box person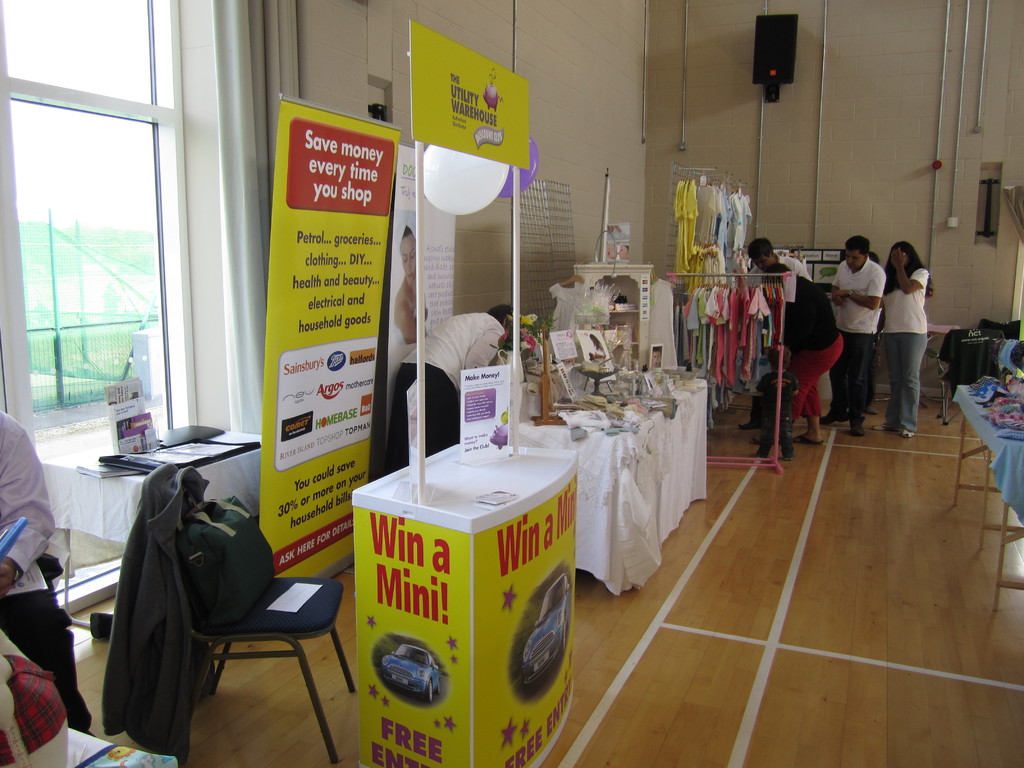
bbox(870, 227, 948, 437)
